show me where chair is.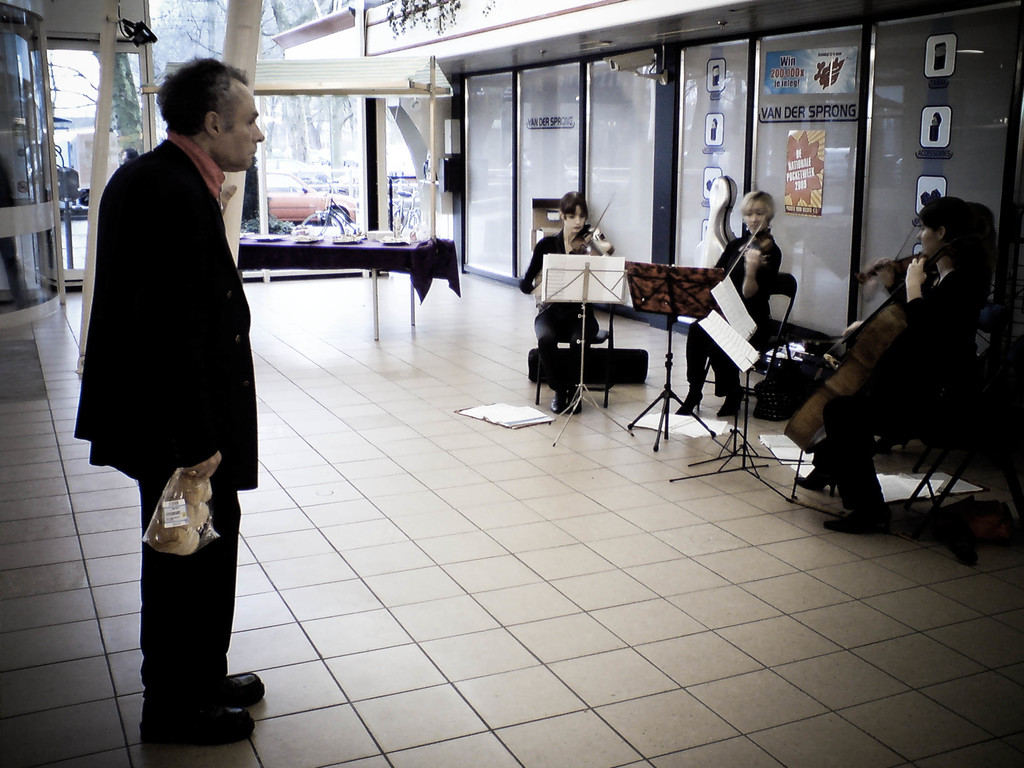
chair is at box=[532, 308, 616, 405].
